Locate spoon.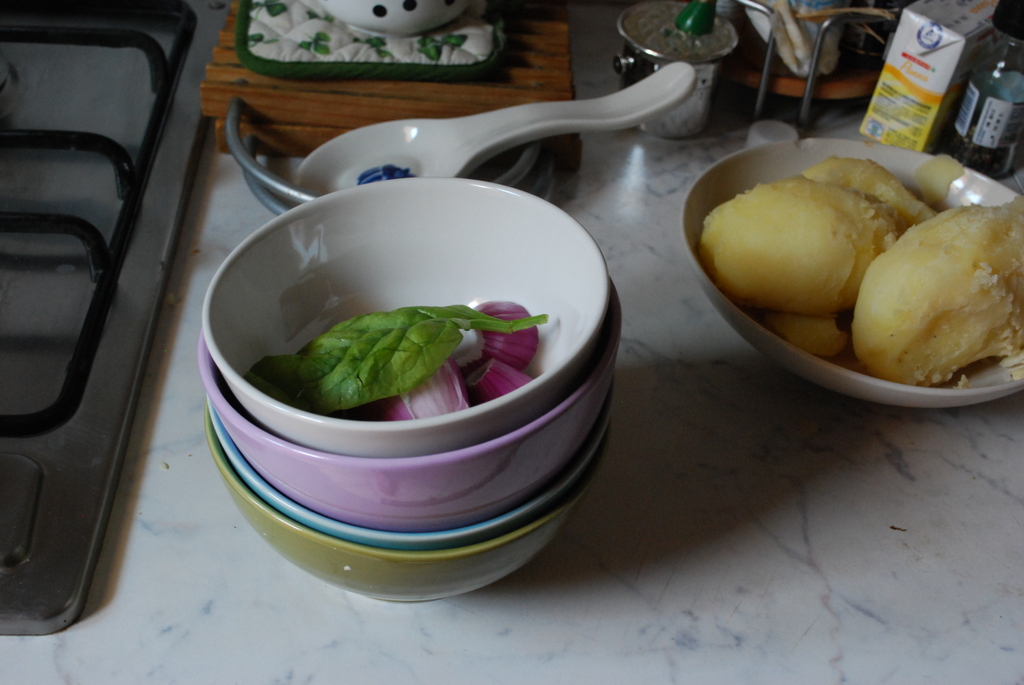
Bounding box: left=293, top=59, right=697, bottom=200.
